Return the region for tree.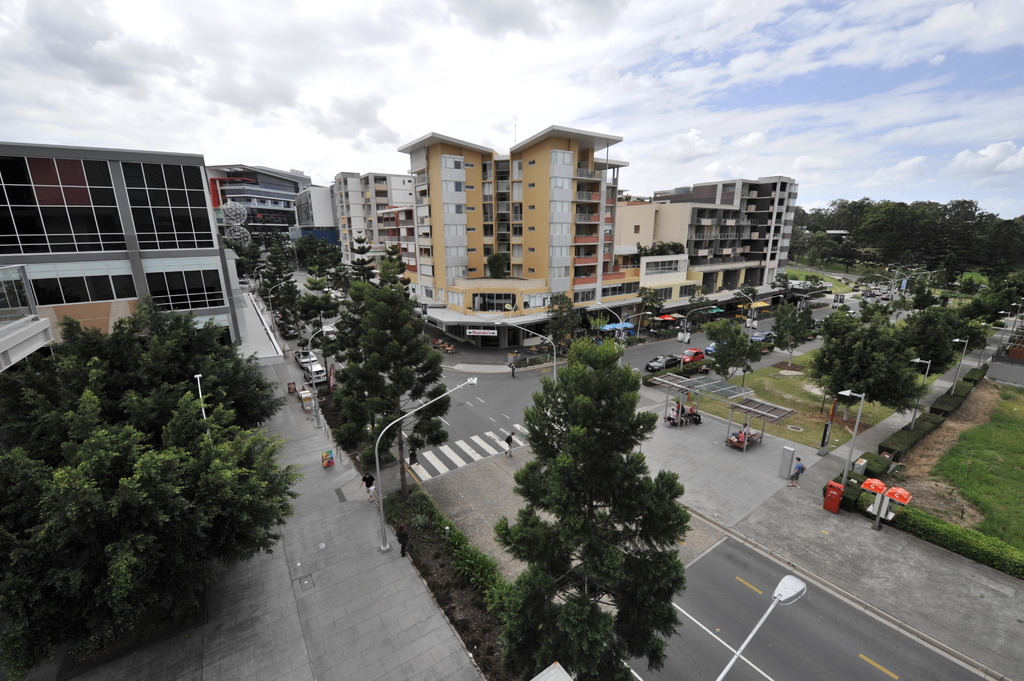
bbox(320, 244, 346, 271).
